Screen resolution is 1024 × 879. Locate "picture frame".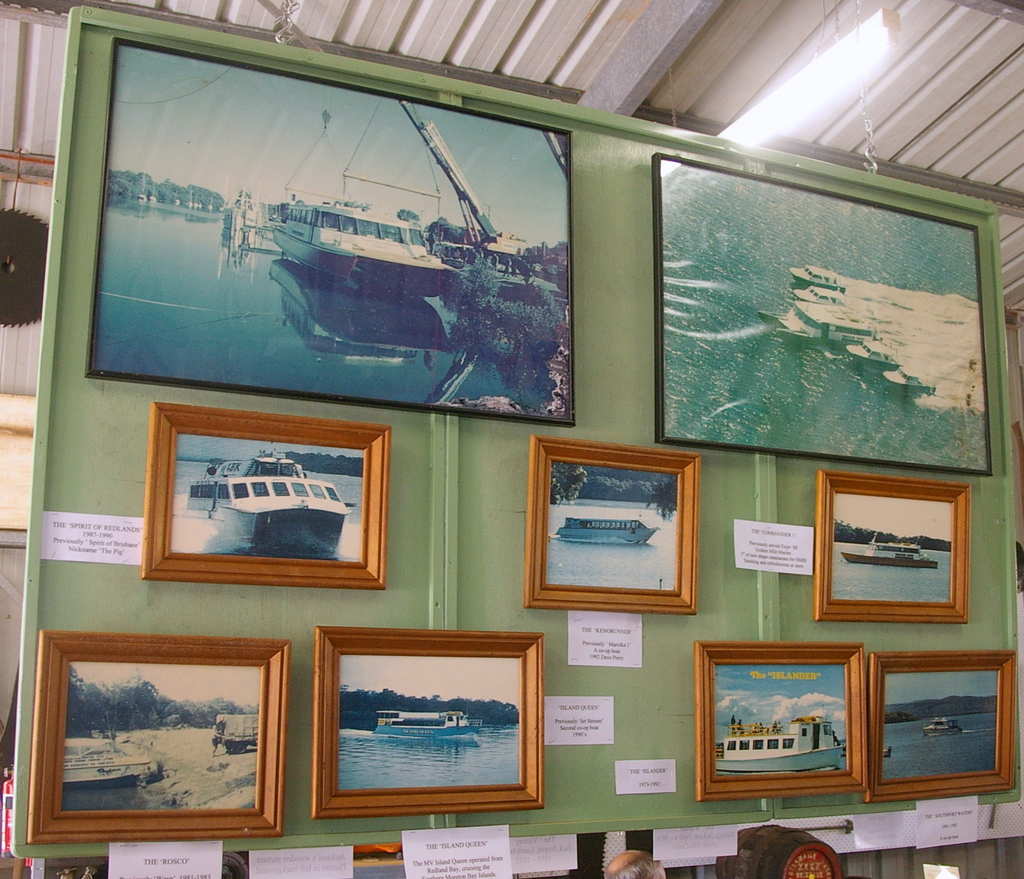
bbox(694, 641, 868, 801).
